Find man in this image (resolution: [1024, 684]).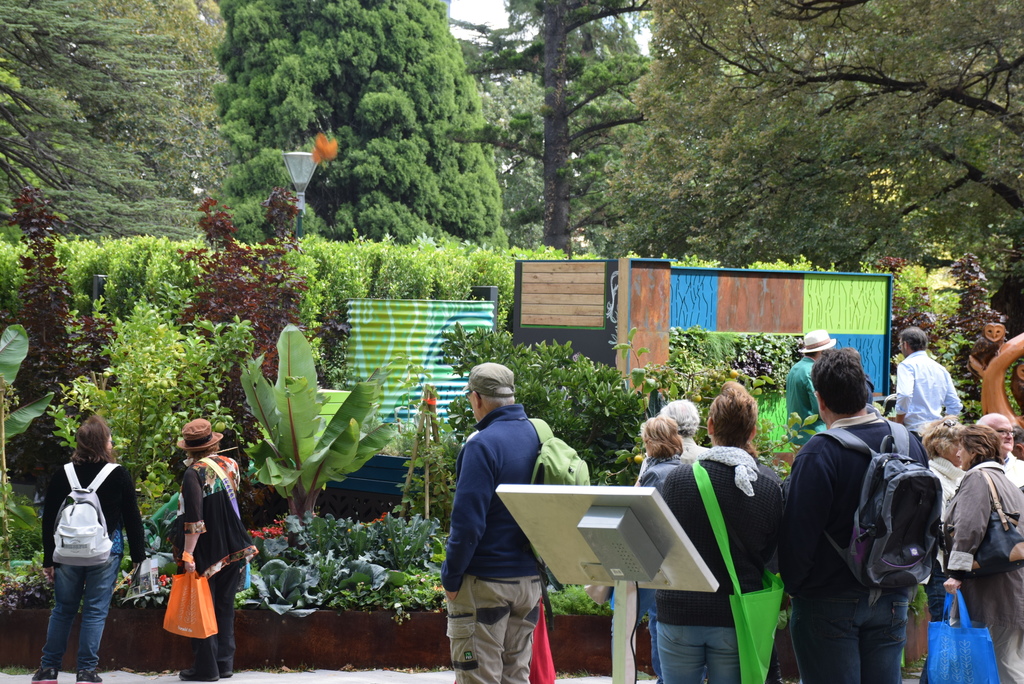
l=895, t=328, r=971, b=441.
